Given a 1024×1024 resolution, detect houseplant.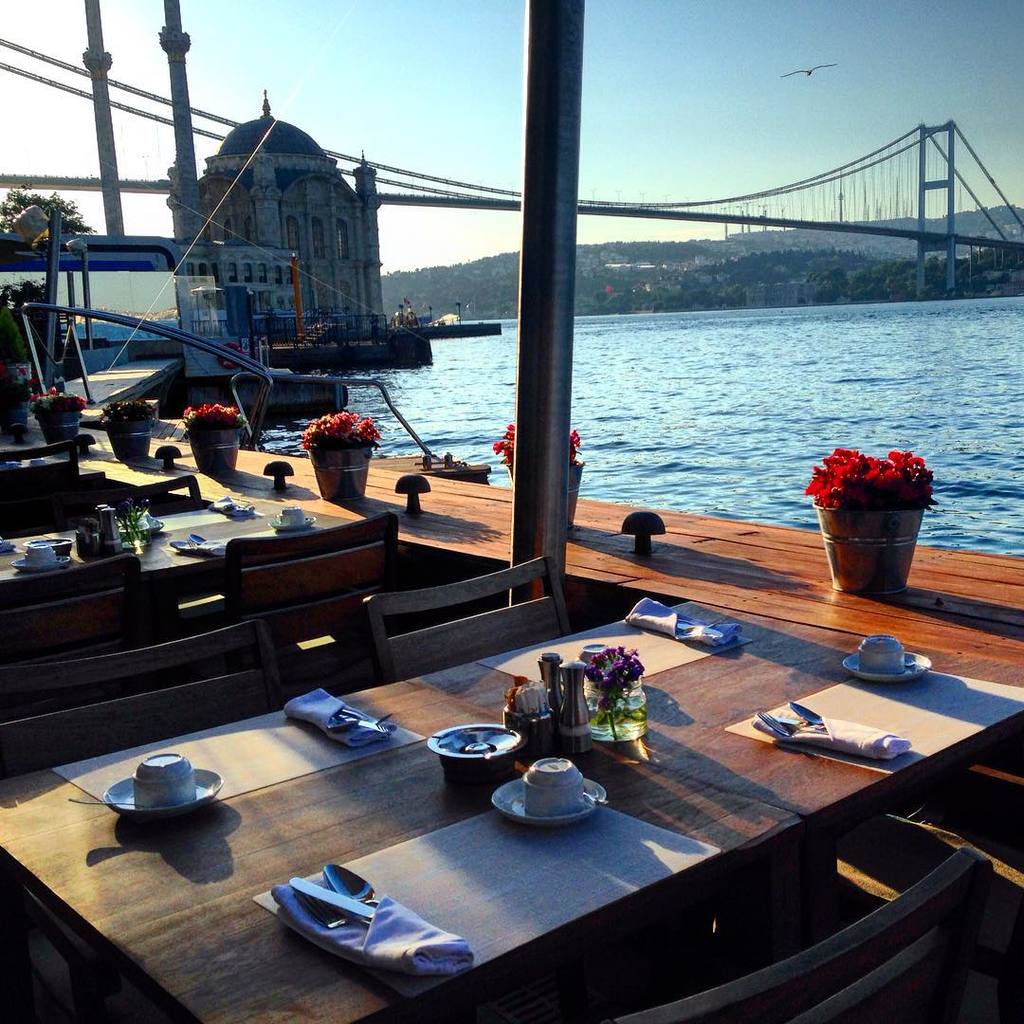
27/384/95/463.
